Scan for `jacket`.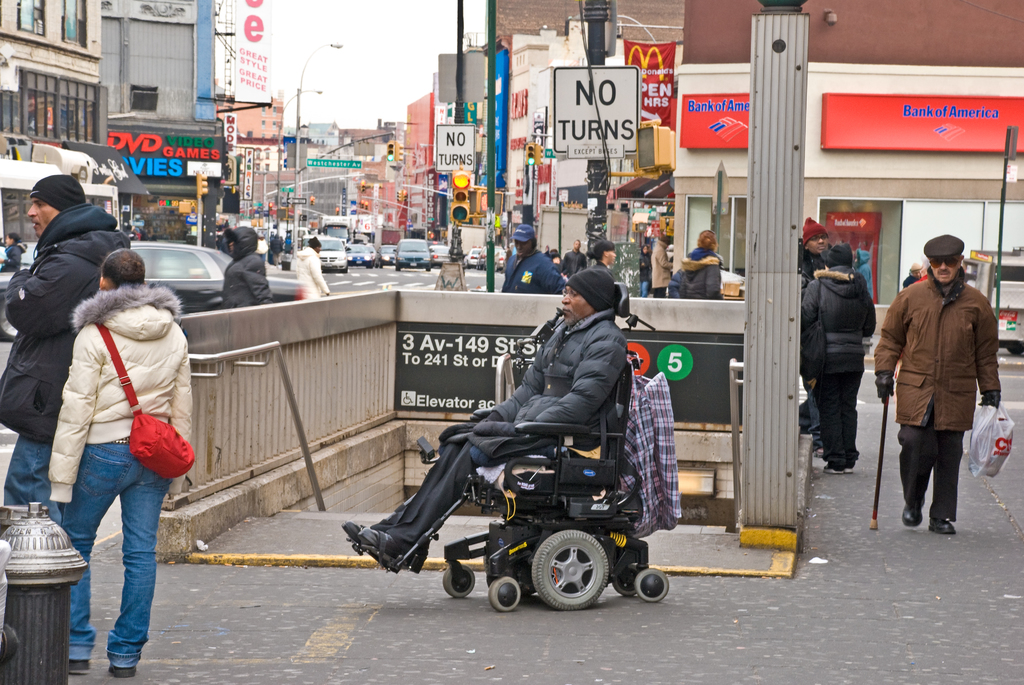
Scan result: <bbox>803, 265, 874, 353</bbox>.
